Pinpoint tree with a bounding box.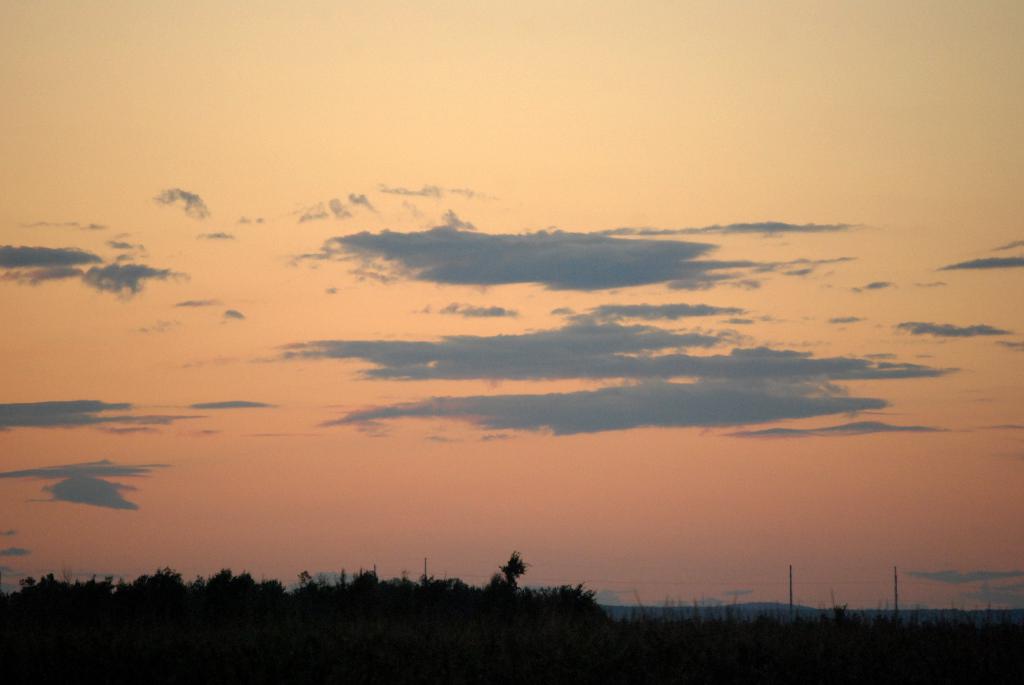
<bbox>495, 549, 523, 581</bbox>.
